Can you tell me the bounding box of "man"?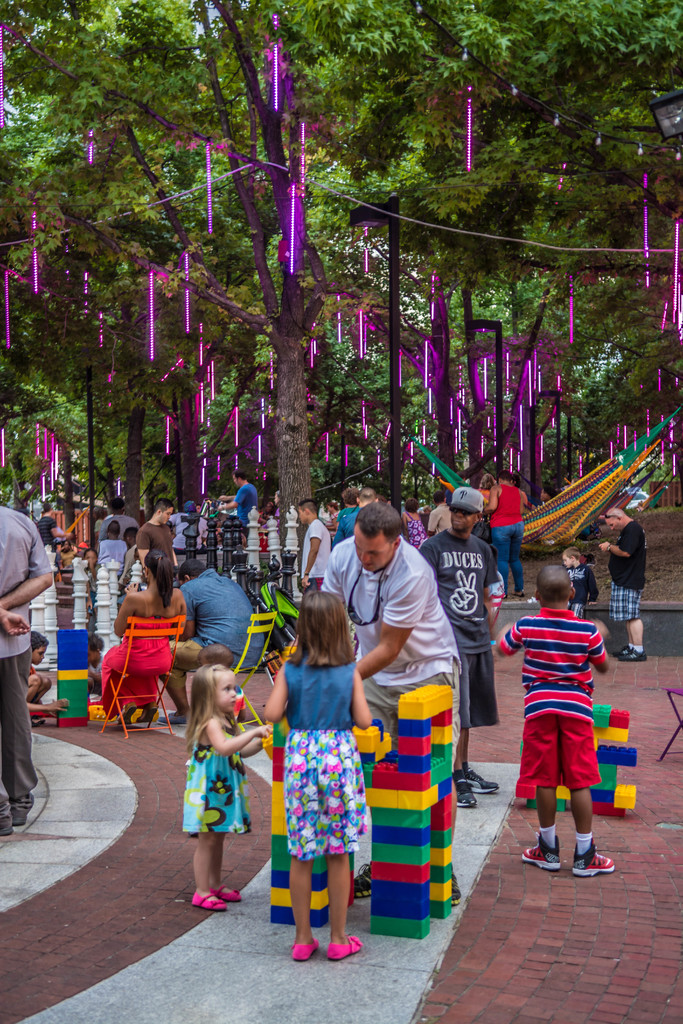
BBox(226, 471, 260, 525).
